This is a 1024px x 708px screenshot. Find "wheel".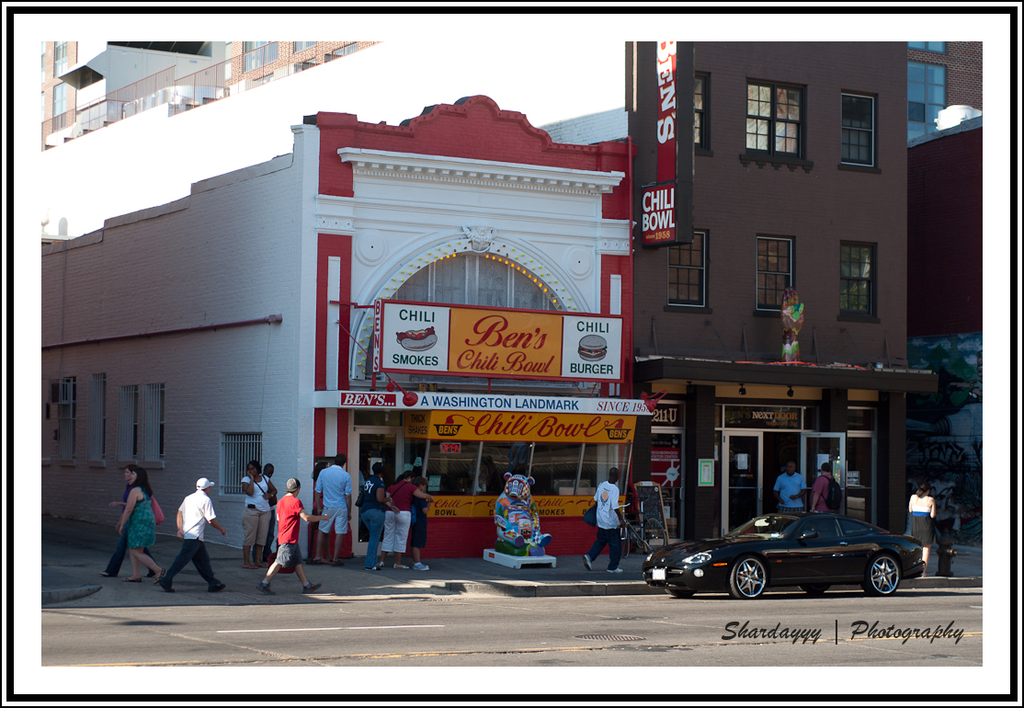
Bounding box: region(860, 554, 899, 596).
